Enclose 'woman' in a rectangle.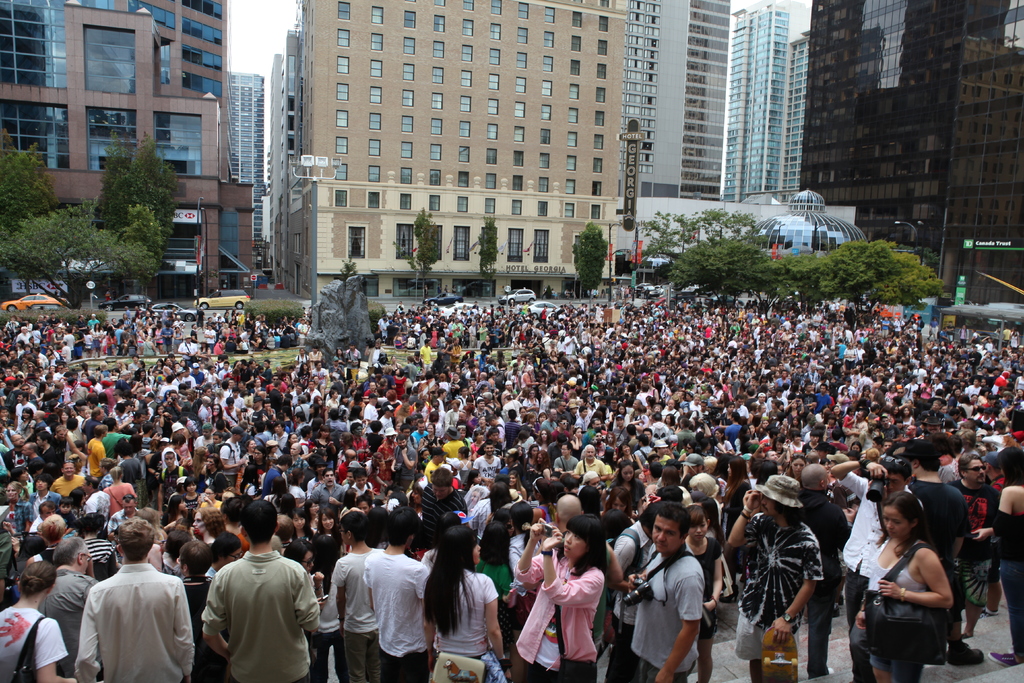
348/420/369/462.
